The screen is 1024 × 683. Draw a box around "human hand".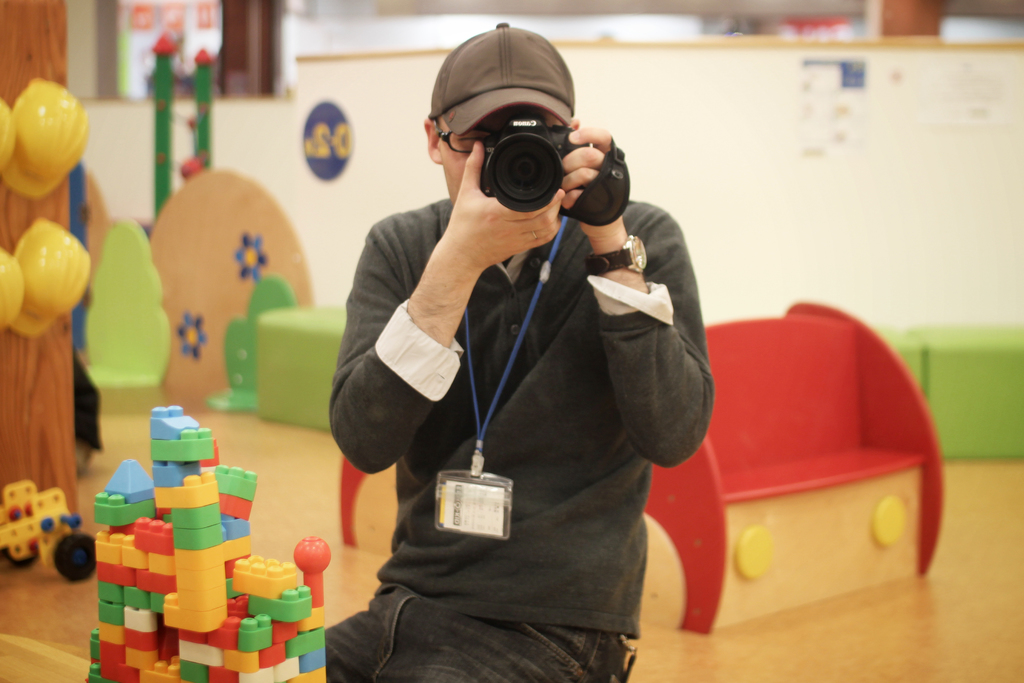
[left=557, top=111, right=623, bottom=220].
